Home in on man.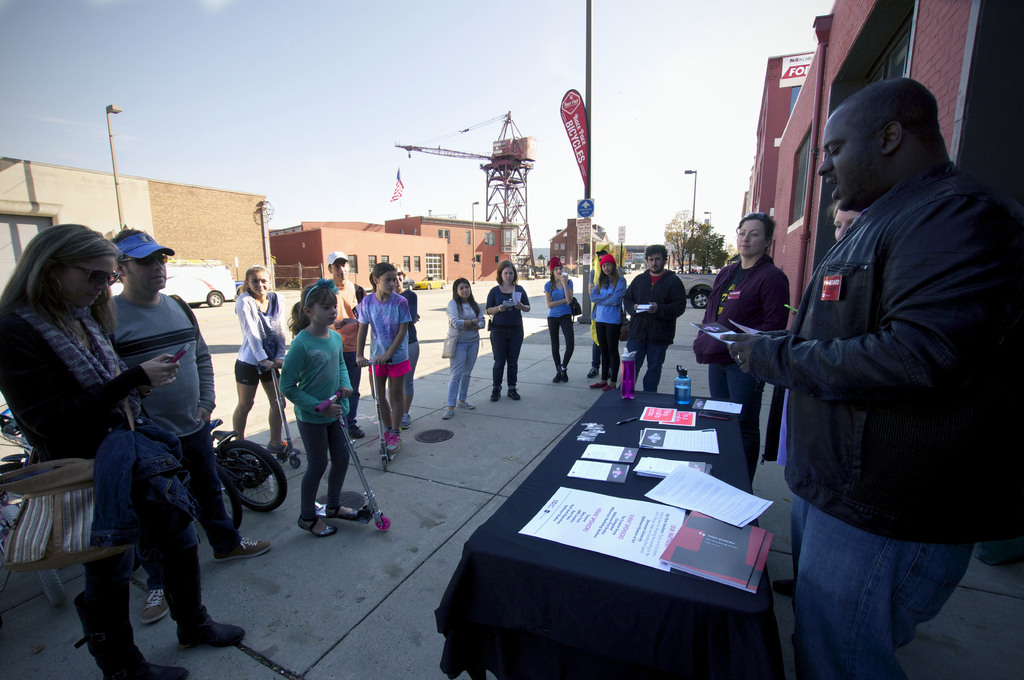
Homed in at (105, 229, 268, 627).
